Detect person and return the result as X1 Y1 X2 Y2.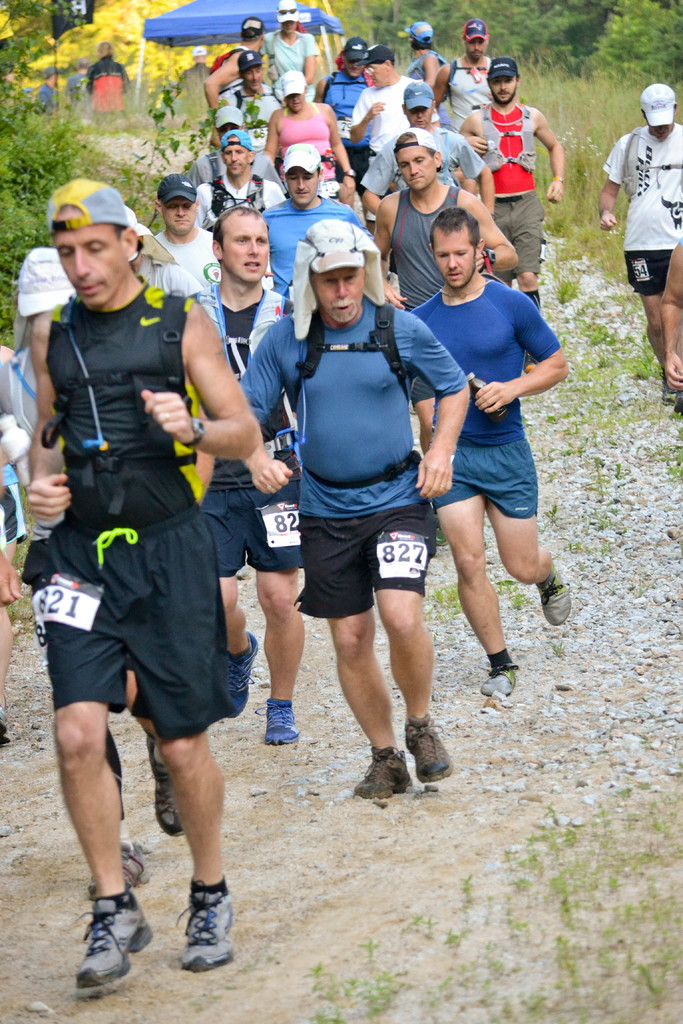
372 125 523 300.
